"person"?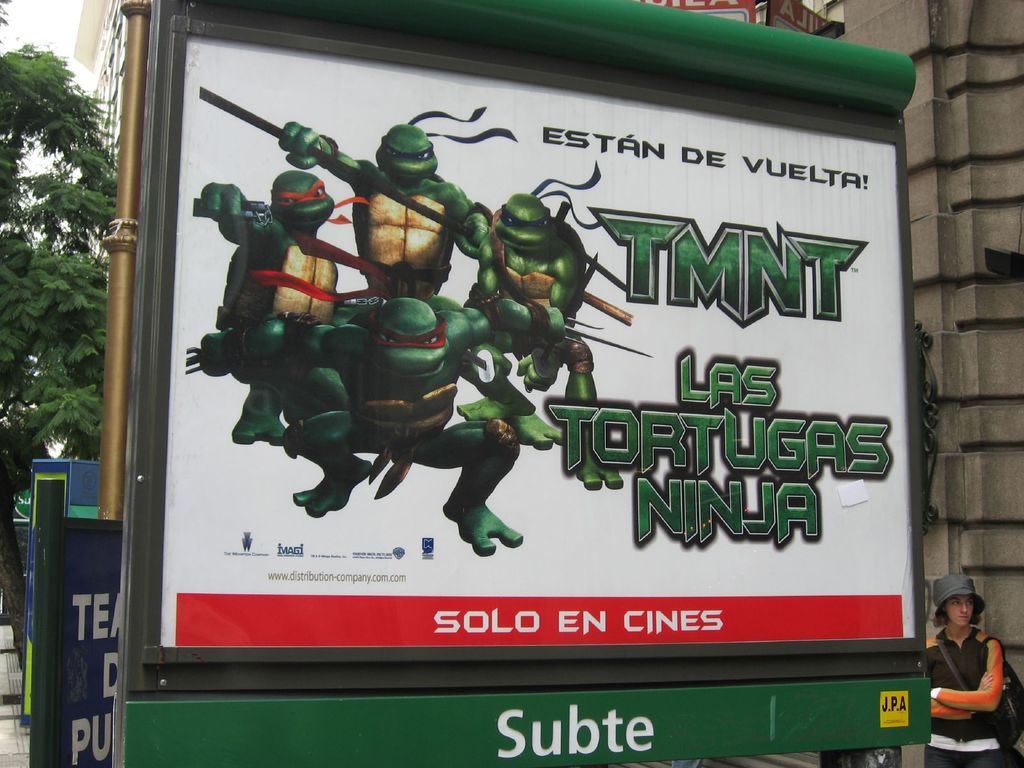
[271,114,570,447]
